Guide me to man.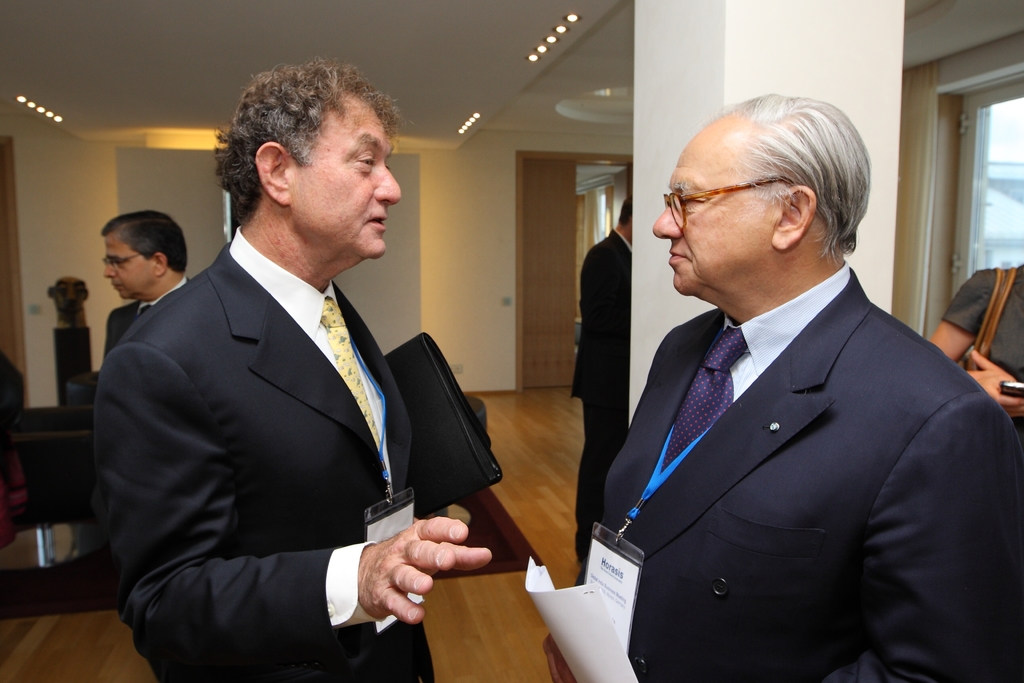
Guidance: x1=570, y1=197, x2=634, y2=583.
